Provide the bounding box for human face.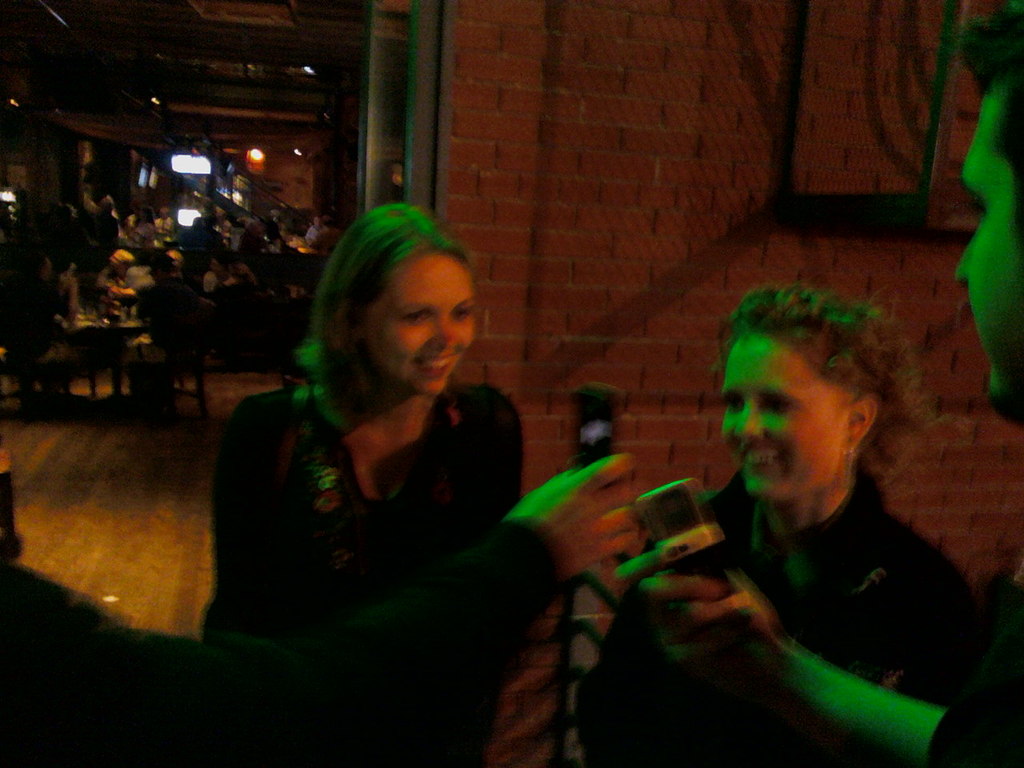
718, 336, 854, 498.
